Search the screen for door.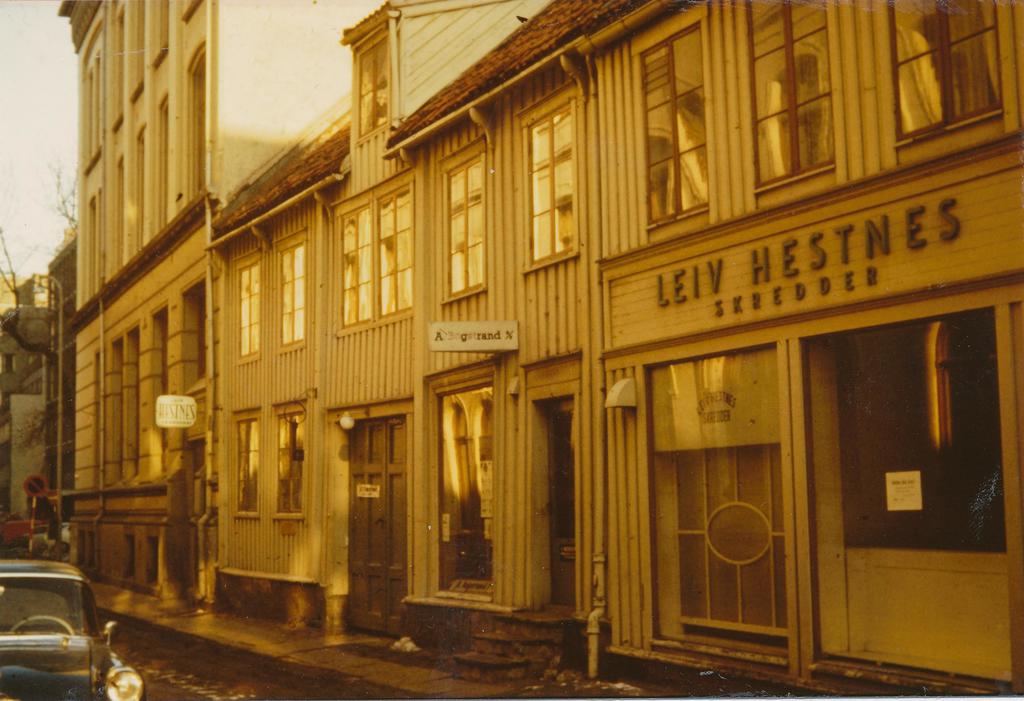
Found at <box>340,417,408,639</box>.
